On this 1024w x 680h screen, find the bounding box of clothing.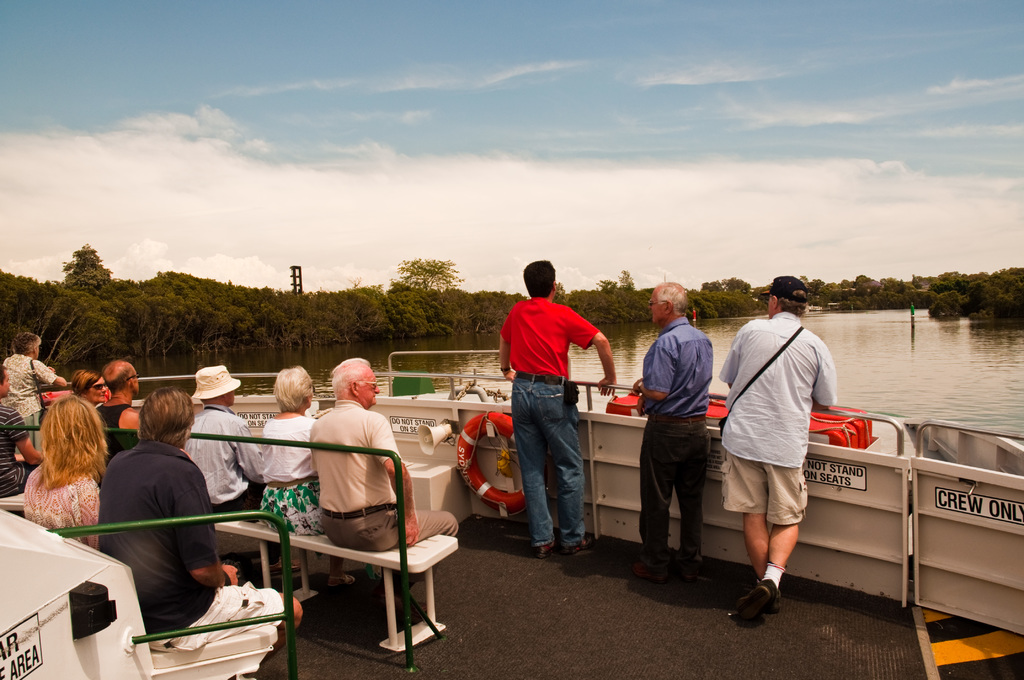
Bounding box: [0, 352, 54, 442].
